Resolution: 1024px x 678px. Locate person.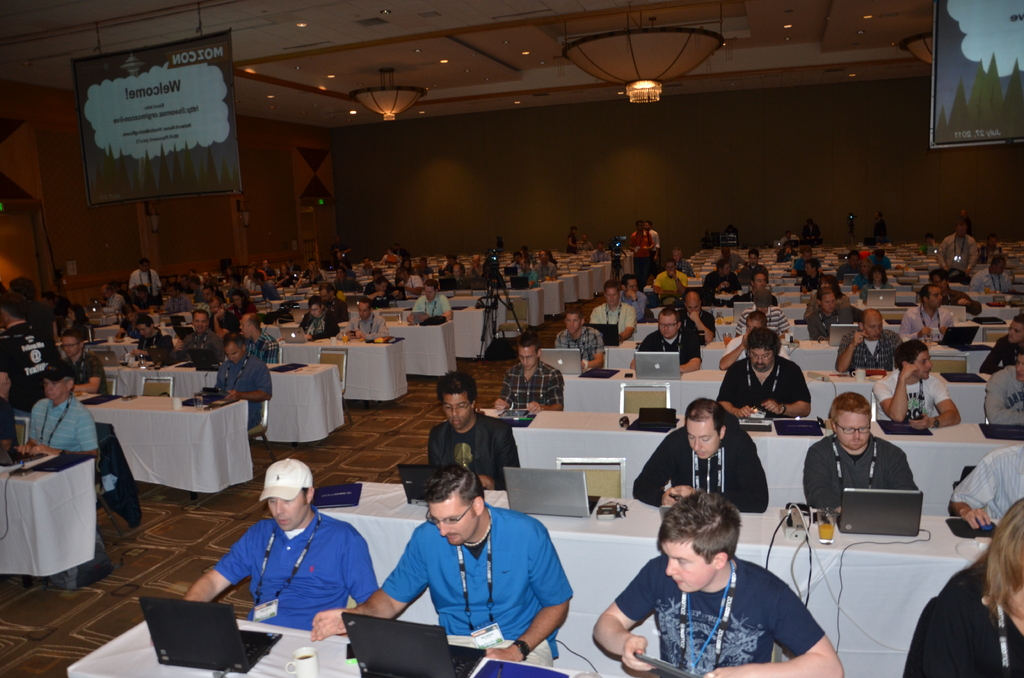
494, 341, 564, 412.
